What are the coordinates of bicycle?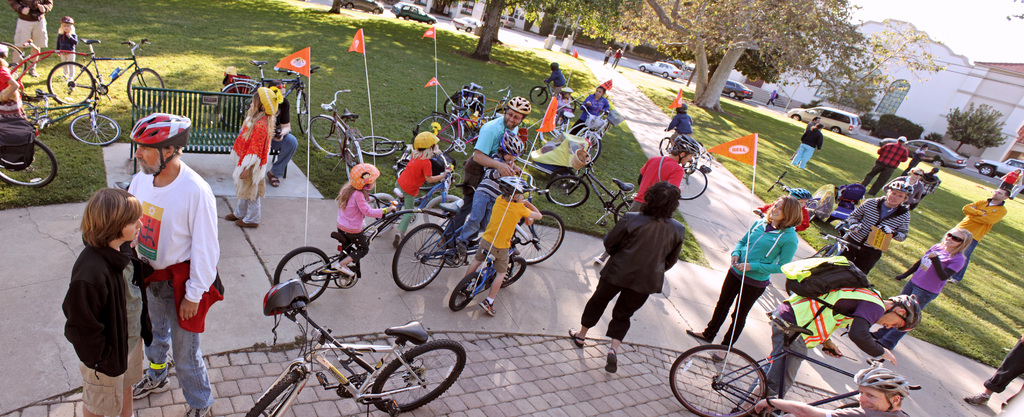
524, 81, 579, 117.
